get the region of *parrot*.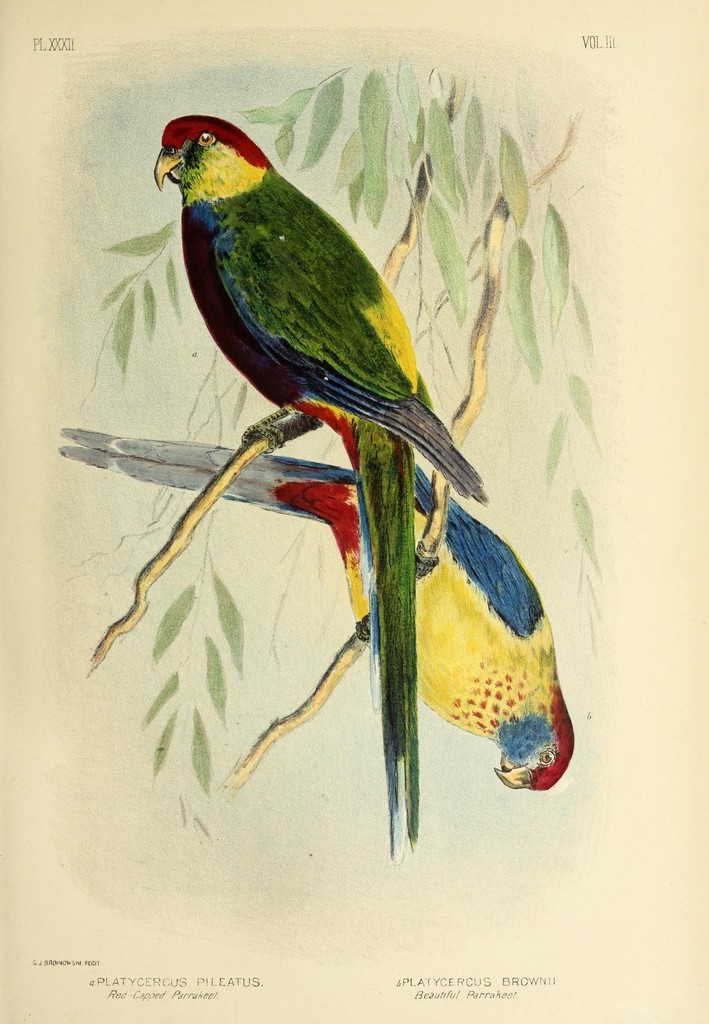
<box>155,116,485,860</box>.
